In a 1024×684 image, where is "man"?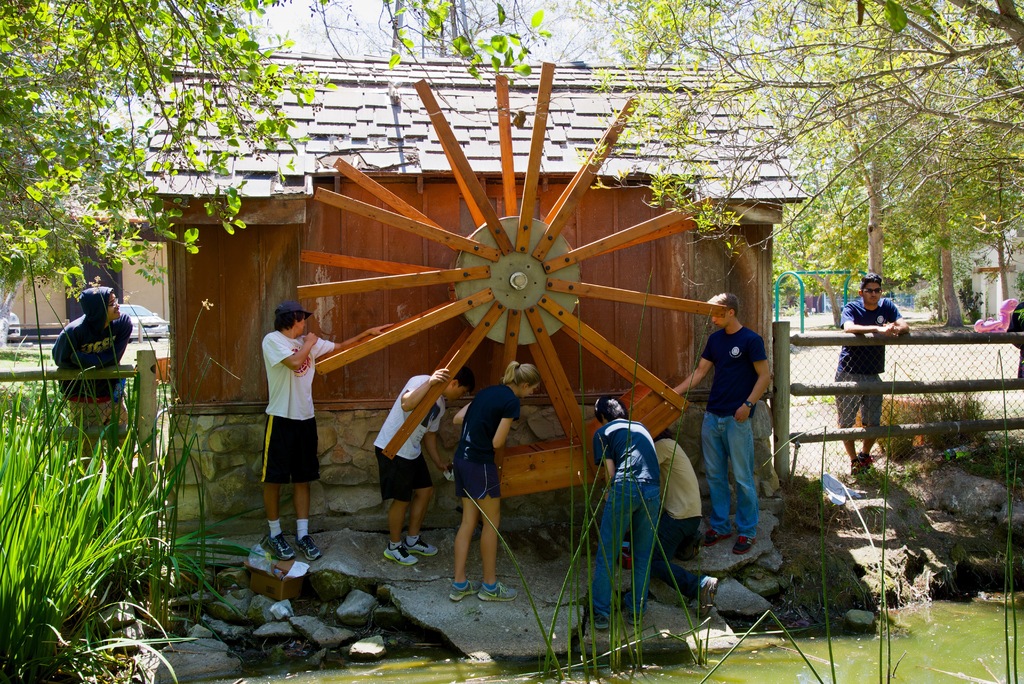
{"left": 664, "top": 289, "right": 772, "bottom": 558}.
